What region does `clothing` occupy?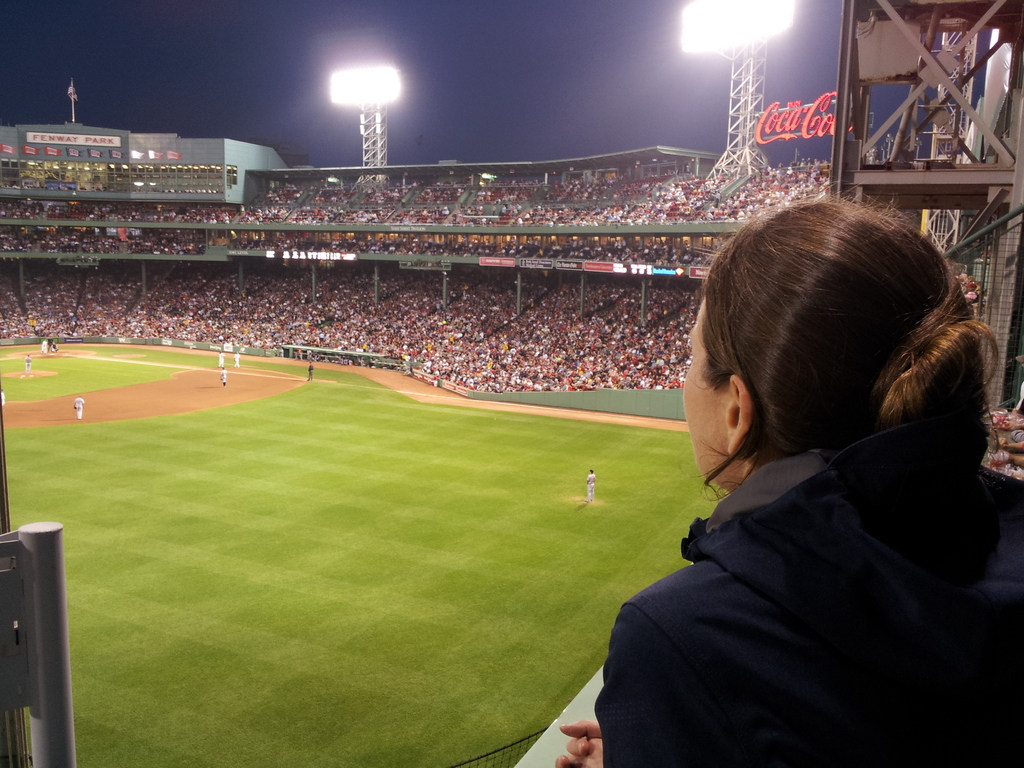
[x1=75, y1=397, x2=87, y2=419].
